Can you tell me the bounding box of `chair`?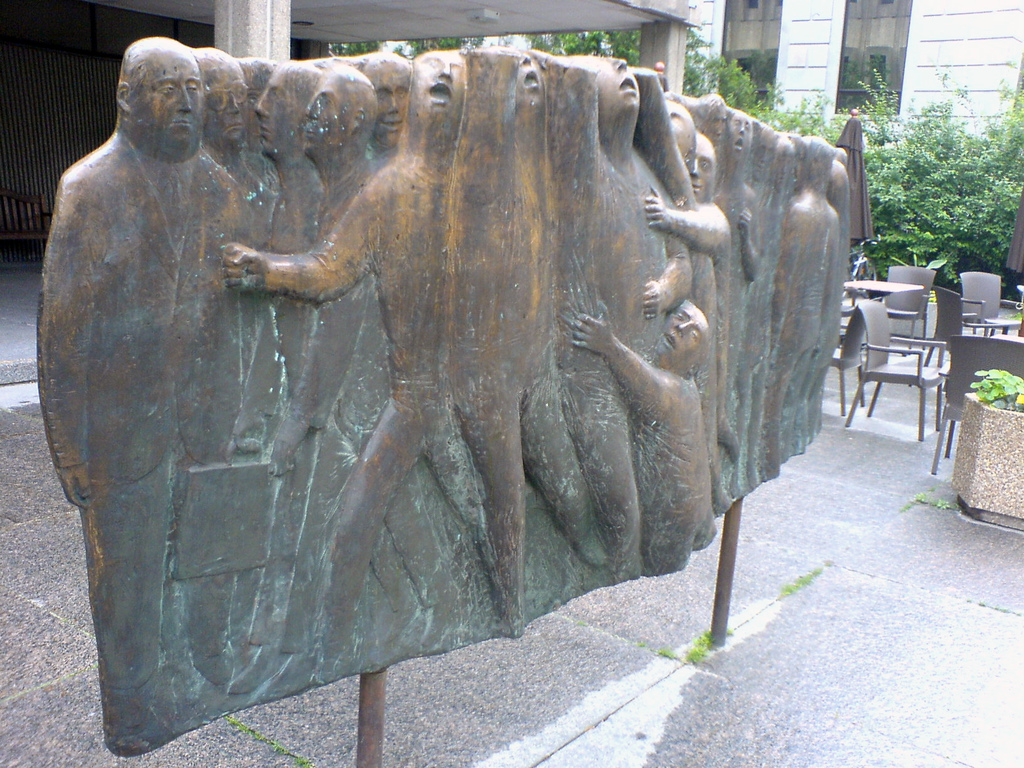
882:266:938:352.
